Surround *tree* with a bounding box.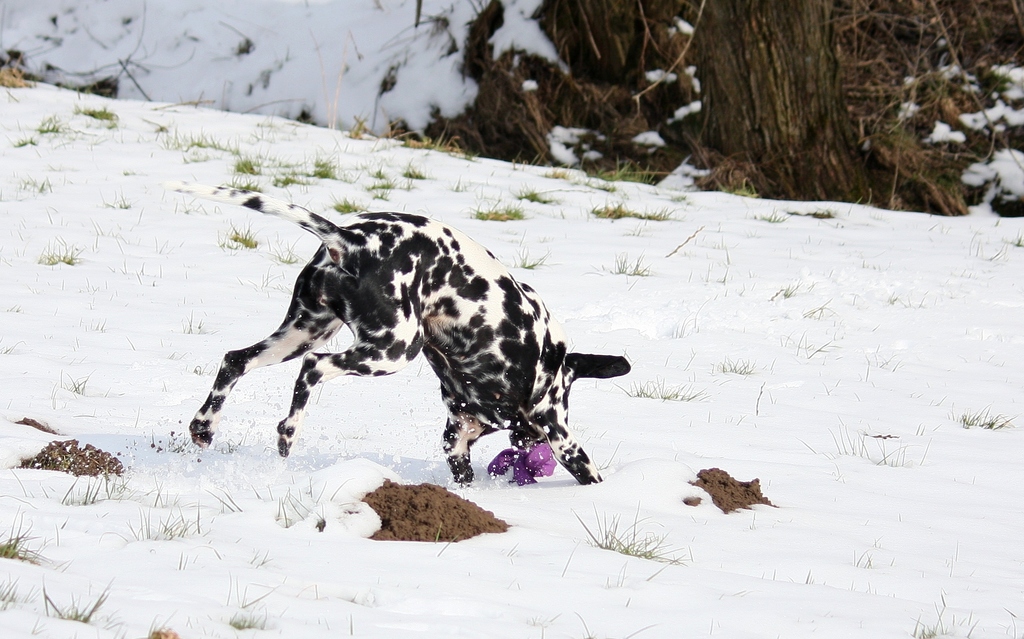
select_region(686, 0, 1023, 212).
